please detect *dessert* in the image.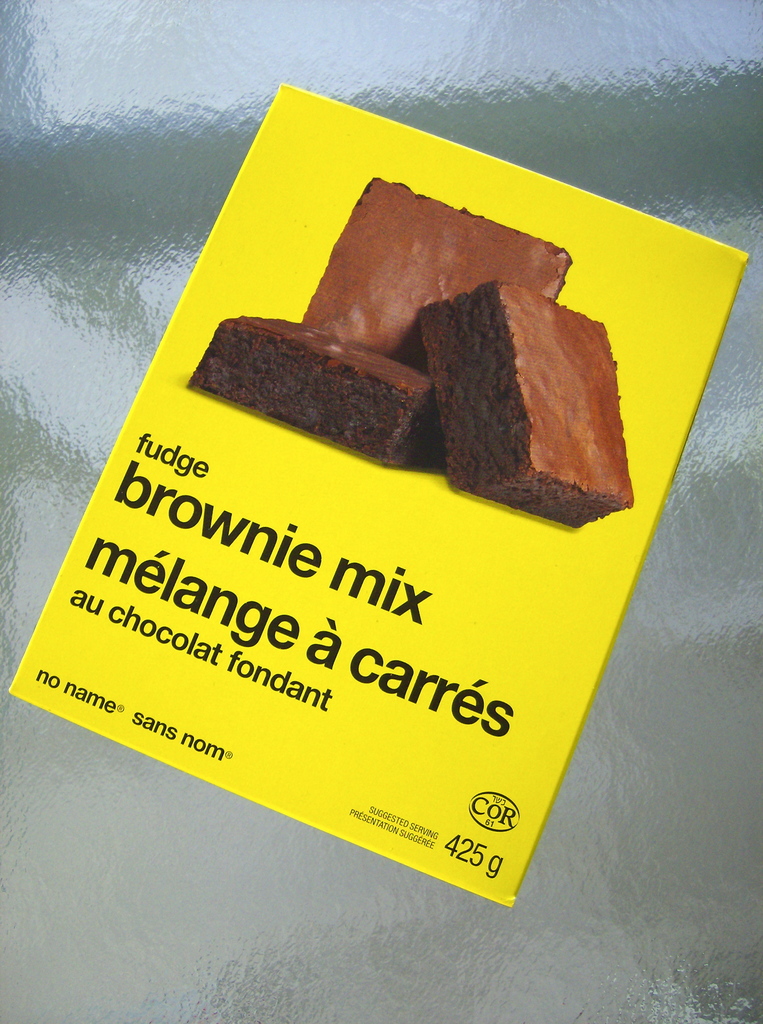
191,320,447,458.
